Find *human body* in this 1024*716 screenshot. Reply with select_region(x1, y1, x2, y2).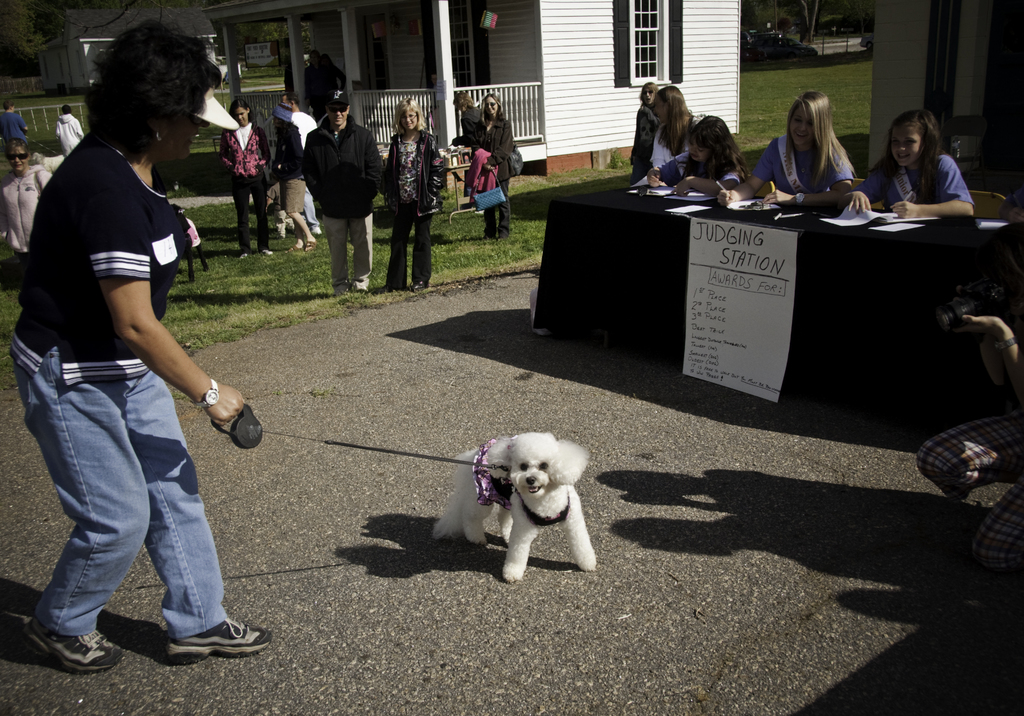
select_region(630, 104, 657, 186).
